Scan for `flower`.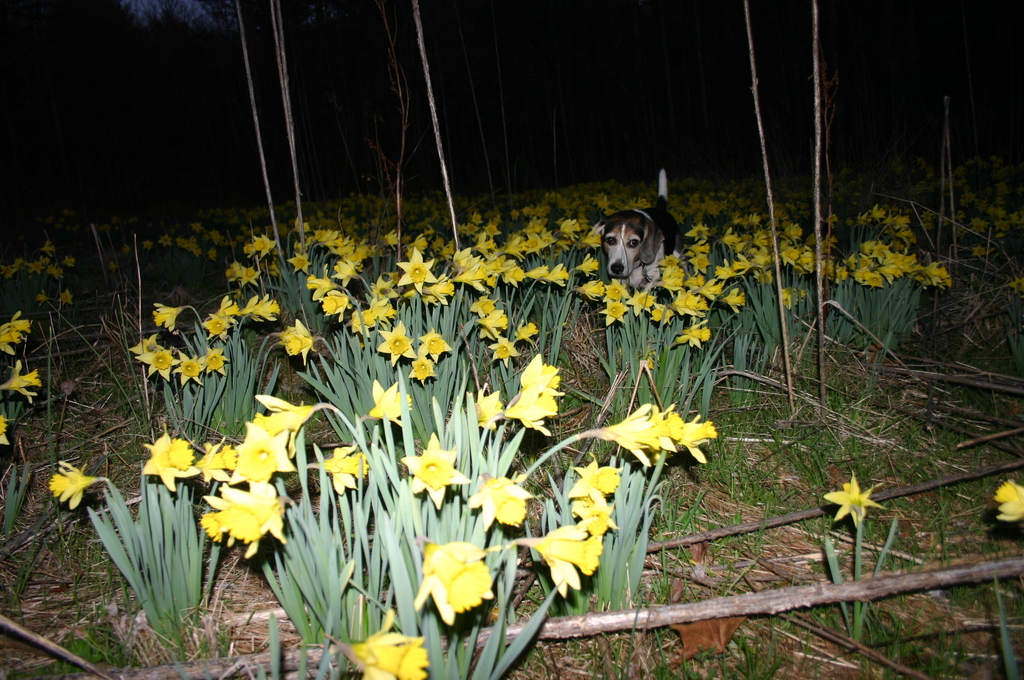
Scan result: 467, 470, 539, 530.
